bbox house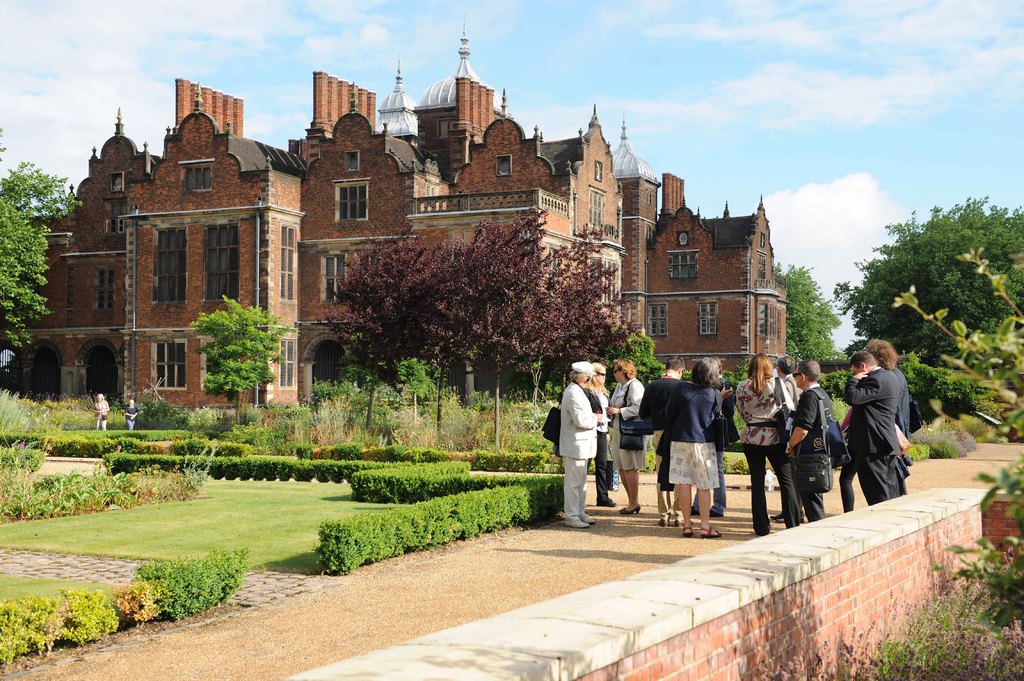
[x1=0, y1=16, x2=797, y2=397]
